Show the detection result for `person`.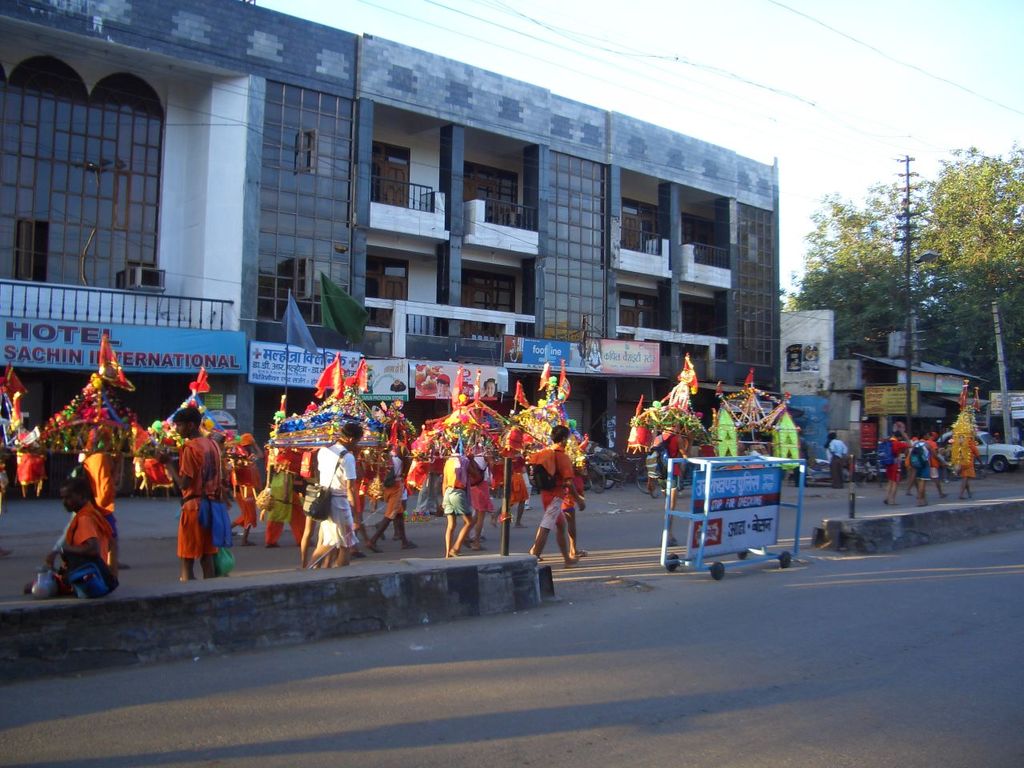
922:433:943:501.
